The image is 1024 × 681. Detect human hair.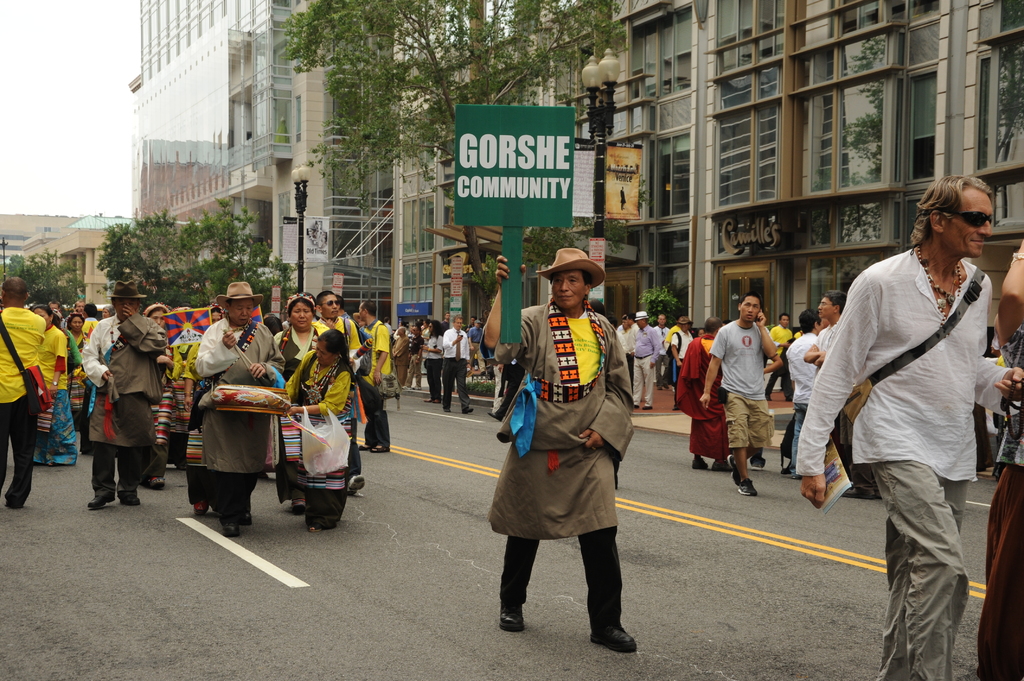
Detection: box=[907, 166, 1004, 275].
